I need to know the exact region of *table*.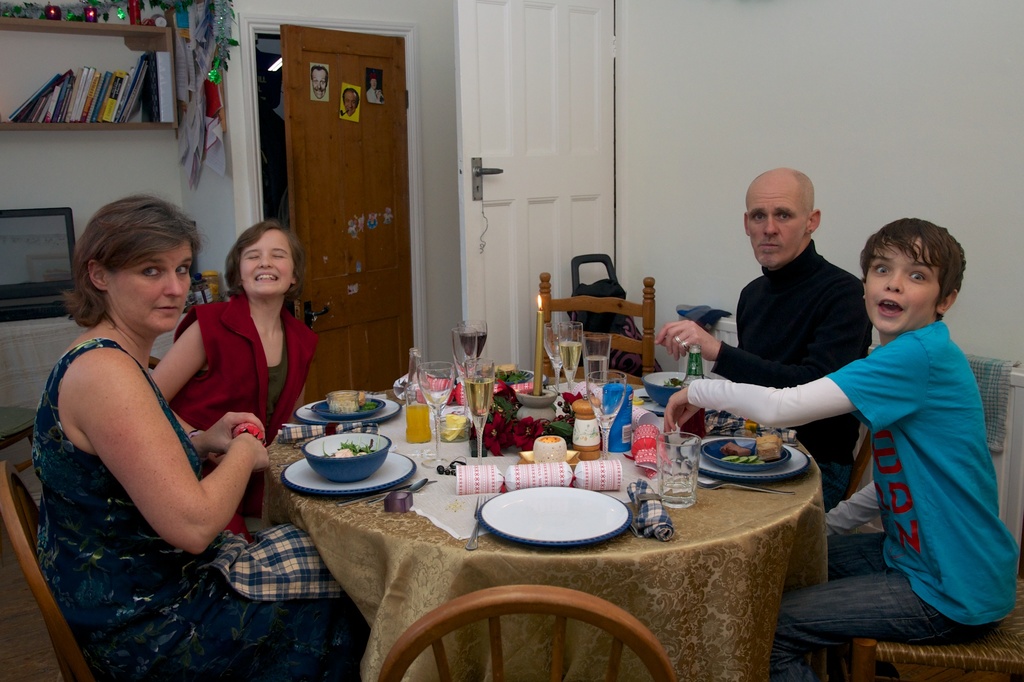
Region: 260/398/810/680.
